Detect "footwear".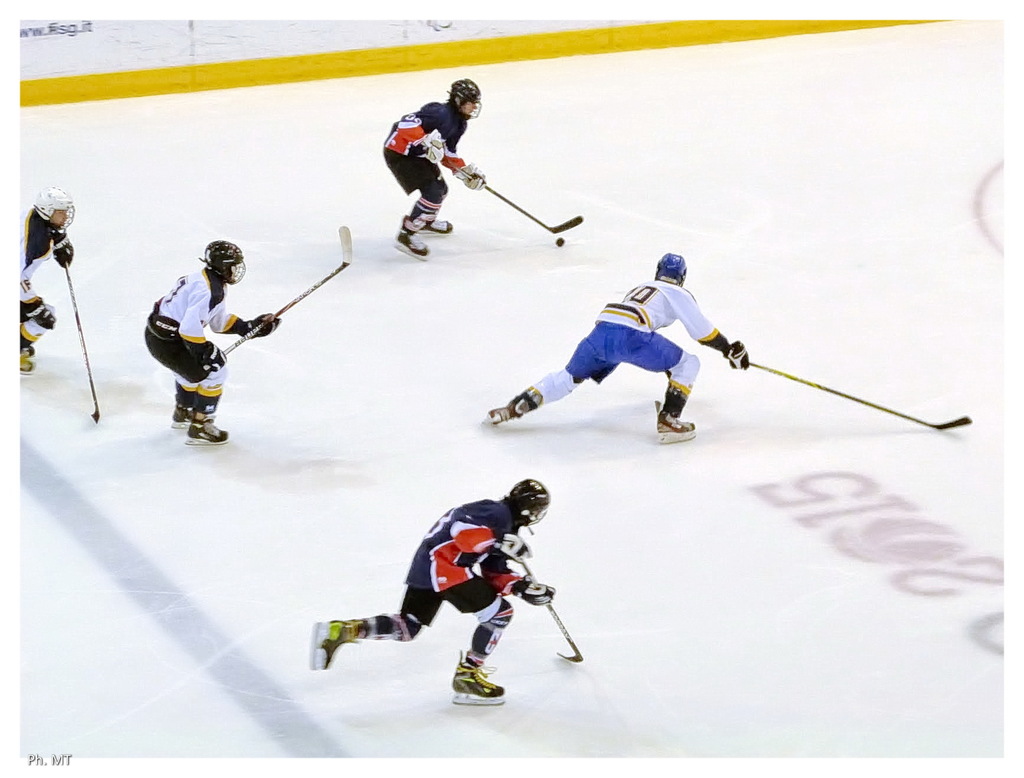
Detected at <box>170,382,195,430</box>.
